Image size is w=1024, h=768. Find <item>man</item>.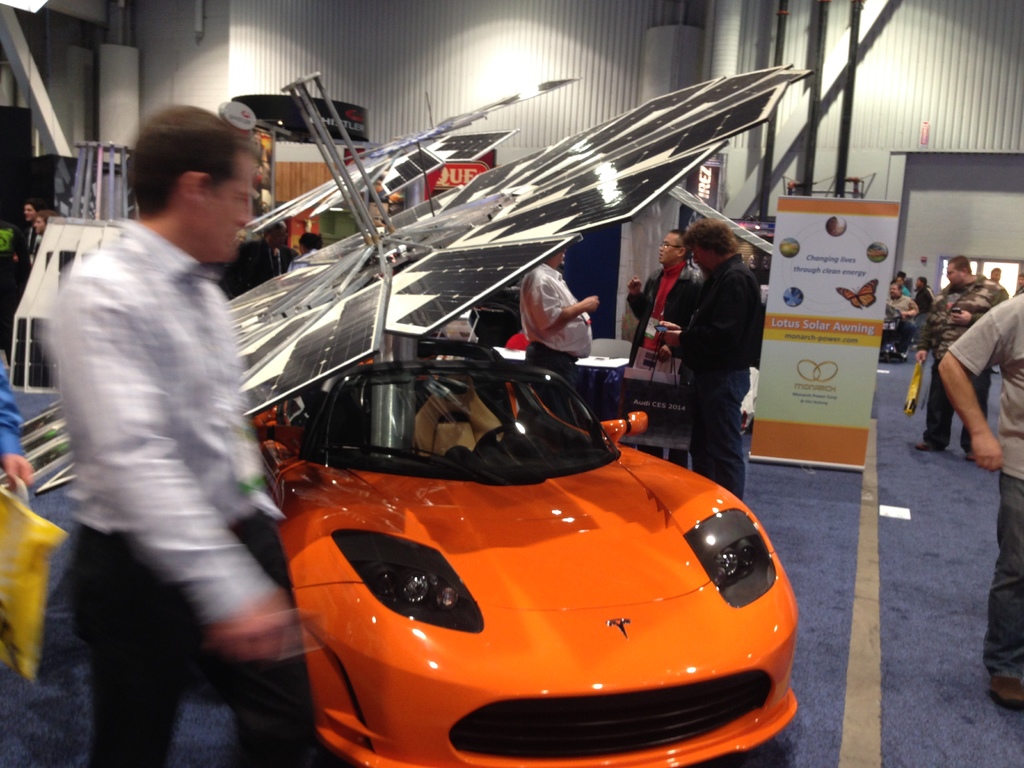
0 364 33 484.
